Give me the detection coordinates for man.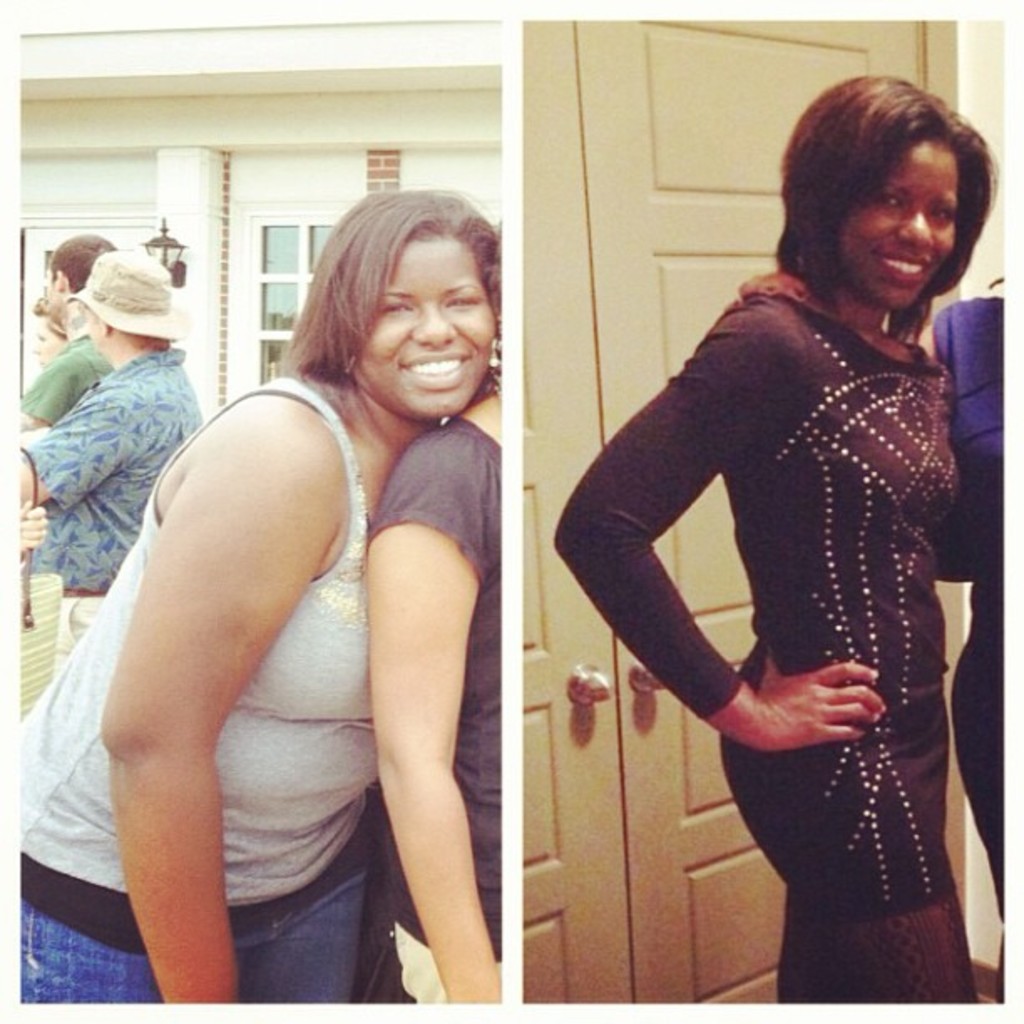
x1=10, y1=243, x2=212, y2=673.
